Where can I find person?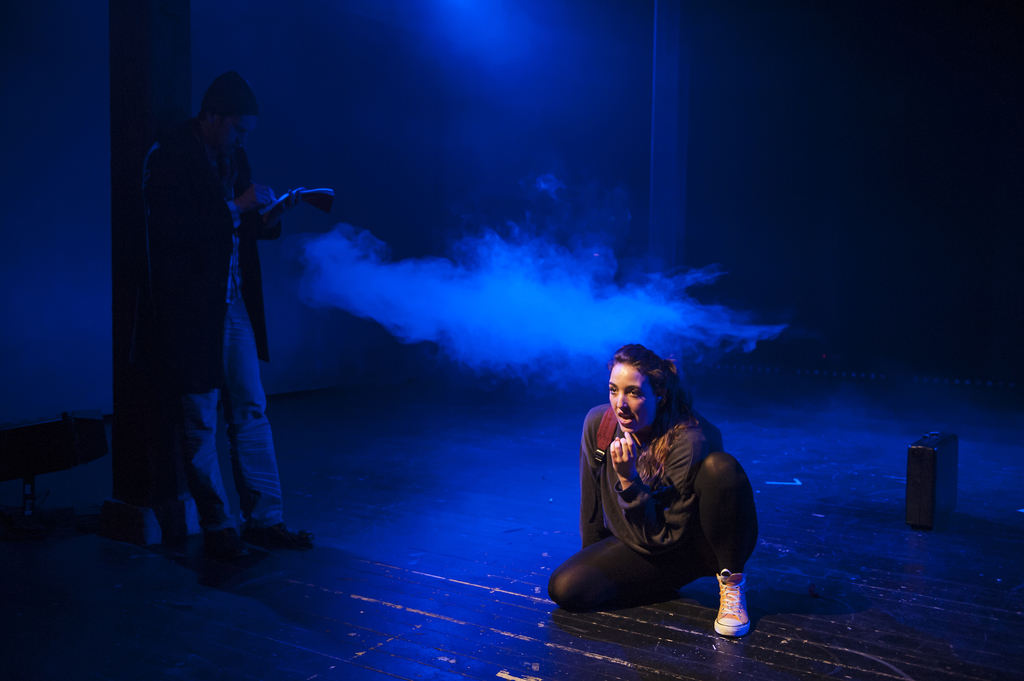
You can find it at (127, 68, 317, 573).
